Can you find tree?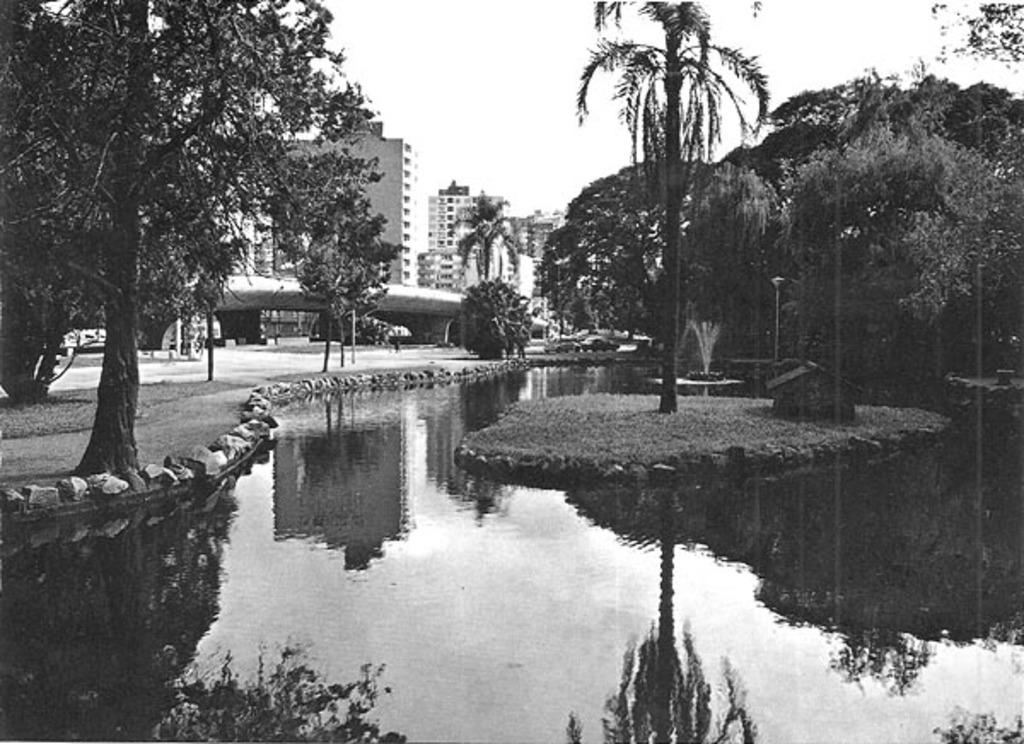
Yes, bounding box: left=444, top=271, right=532, bottom=362.
